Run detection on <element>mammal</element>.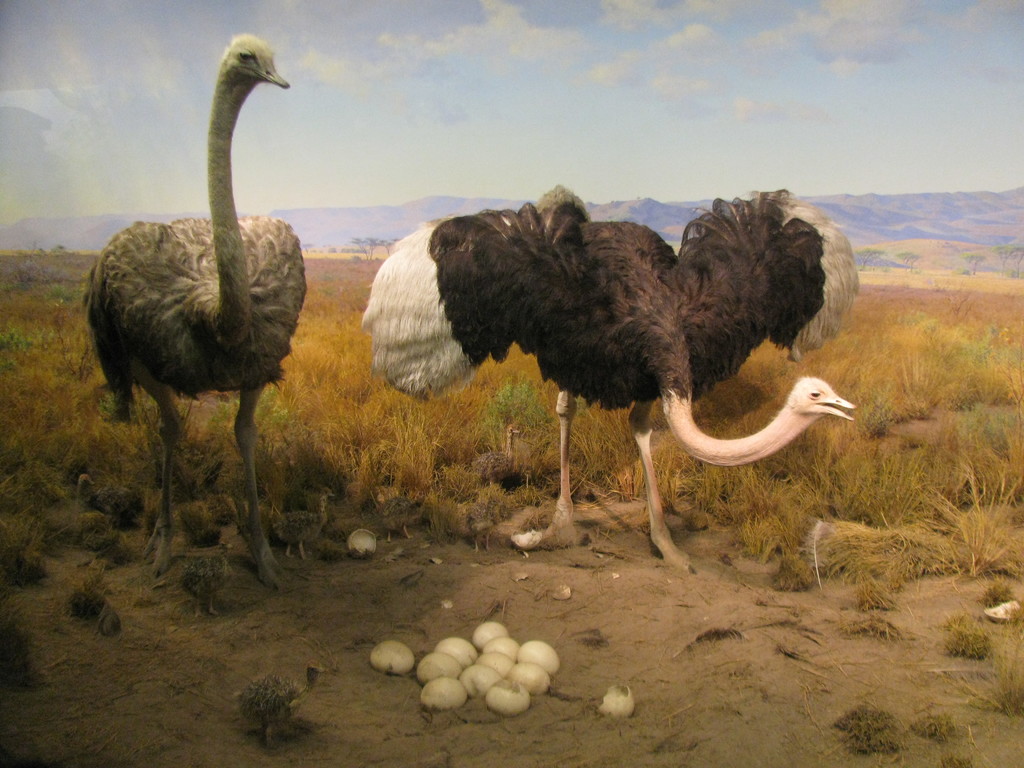
Result: [x1=36, y1=15, x2=351, y2=598].
